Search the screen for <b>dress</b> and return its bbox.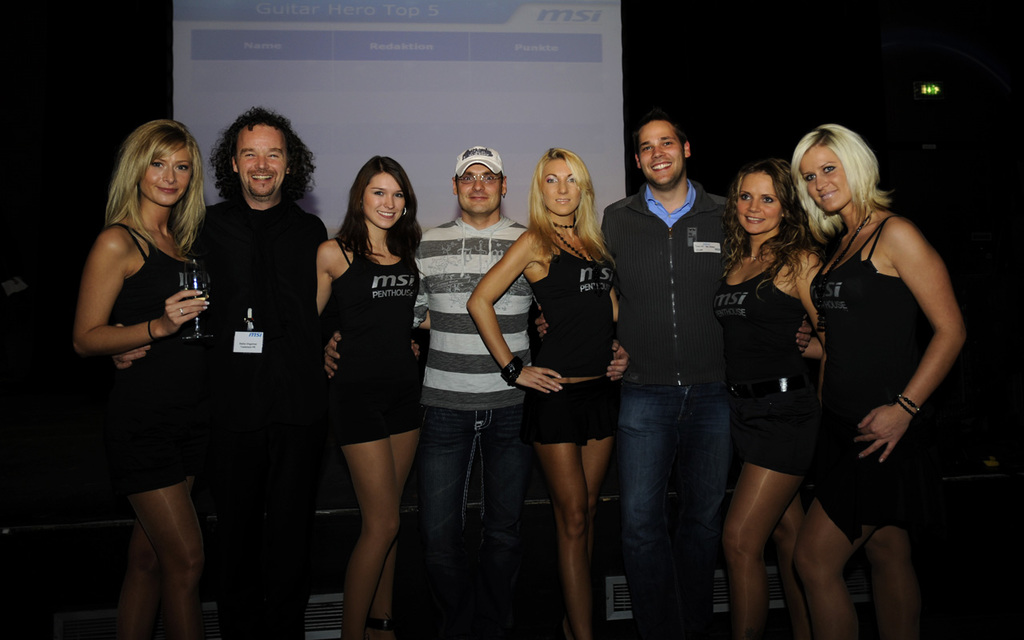
Found: [310, 246, 429, 444].
